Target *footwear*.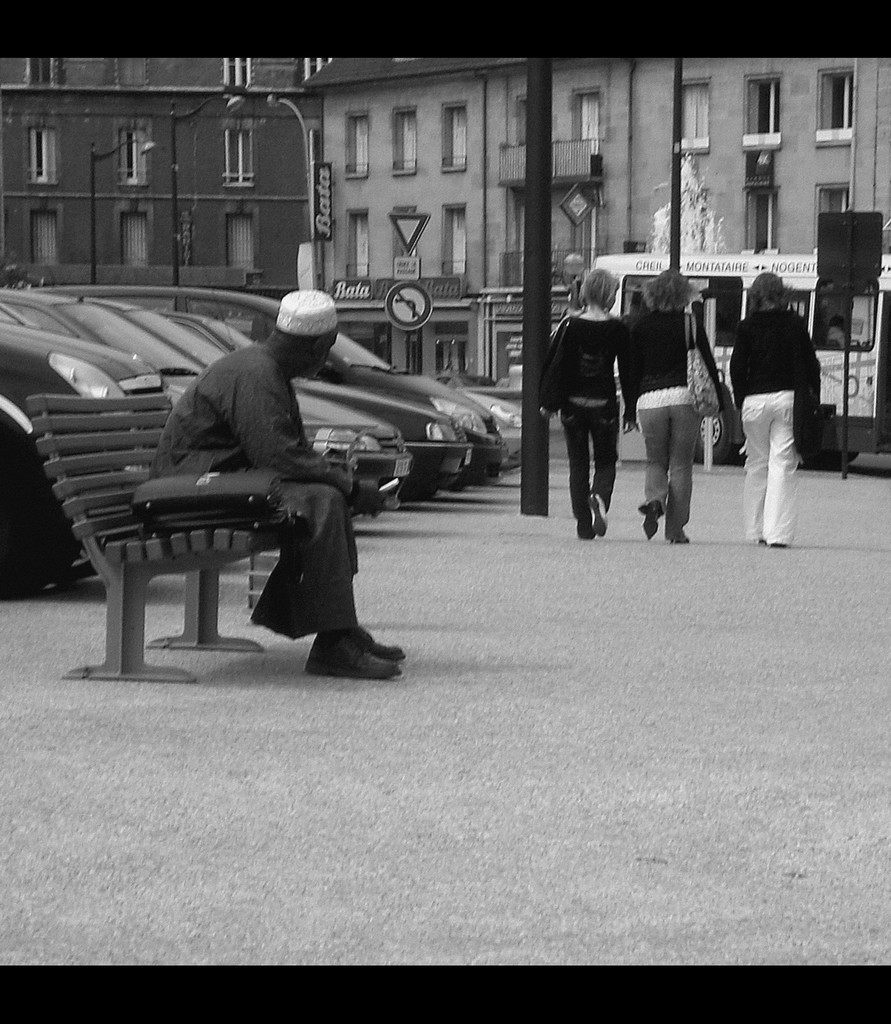
Target region: (left=589, top=495, right=619, bottom=531).
